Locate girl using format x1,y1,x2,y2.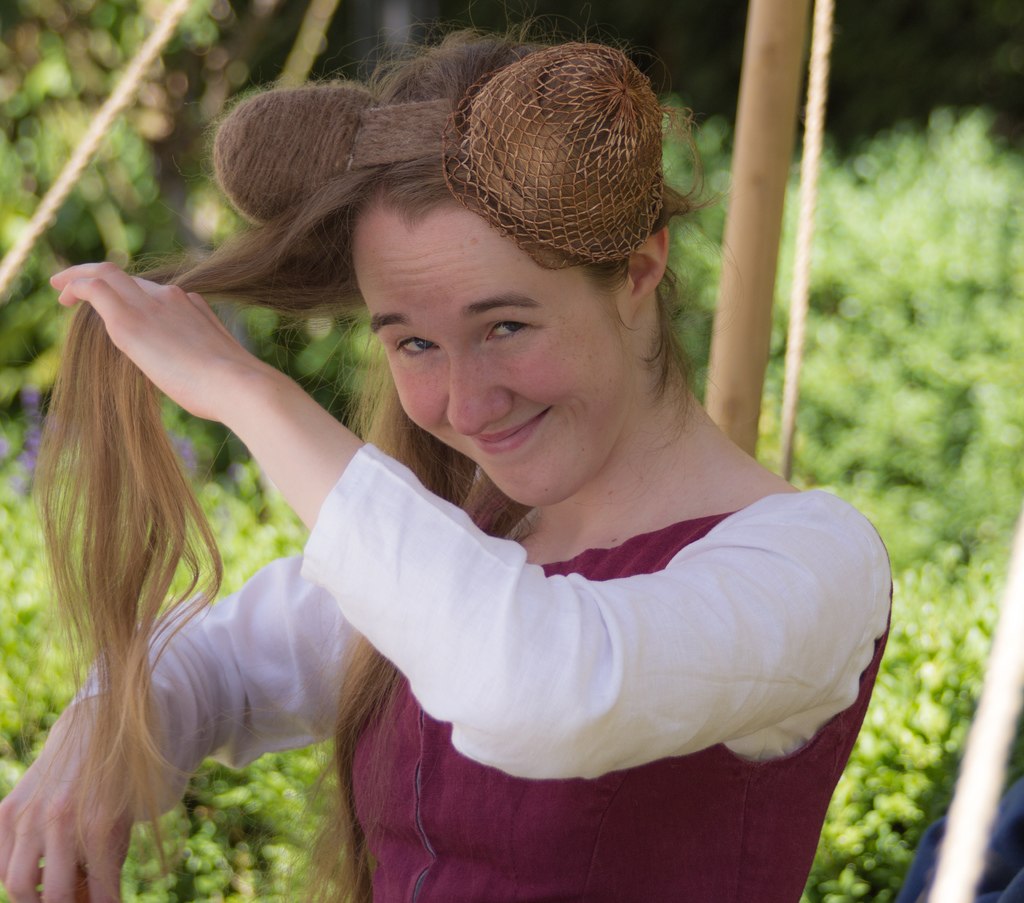
0,5,897,902.
